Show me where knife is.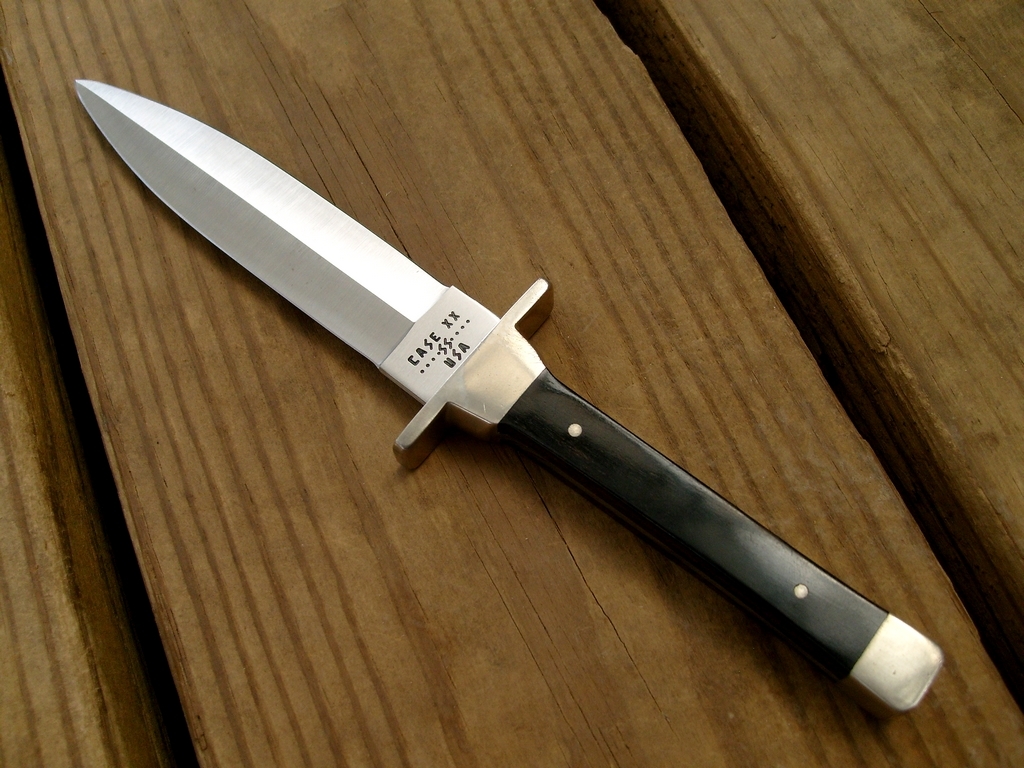
knife is at box(75, 77, 942, 715).
